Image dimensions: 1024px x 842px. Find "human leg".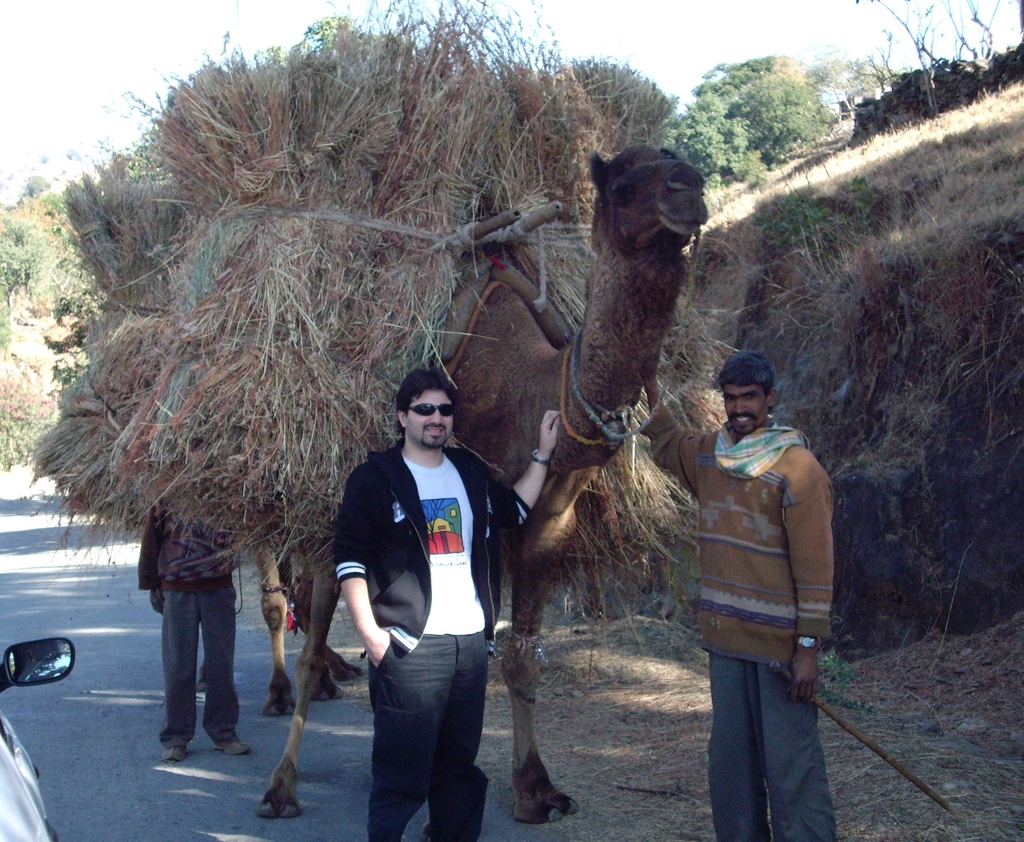
left=367, top=635, right=444, bottom=841.
